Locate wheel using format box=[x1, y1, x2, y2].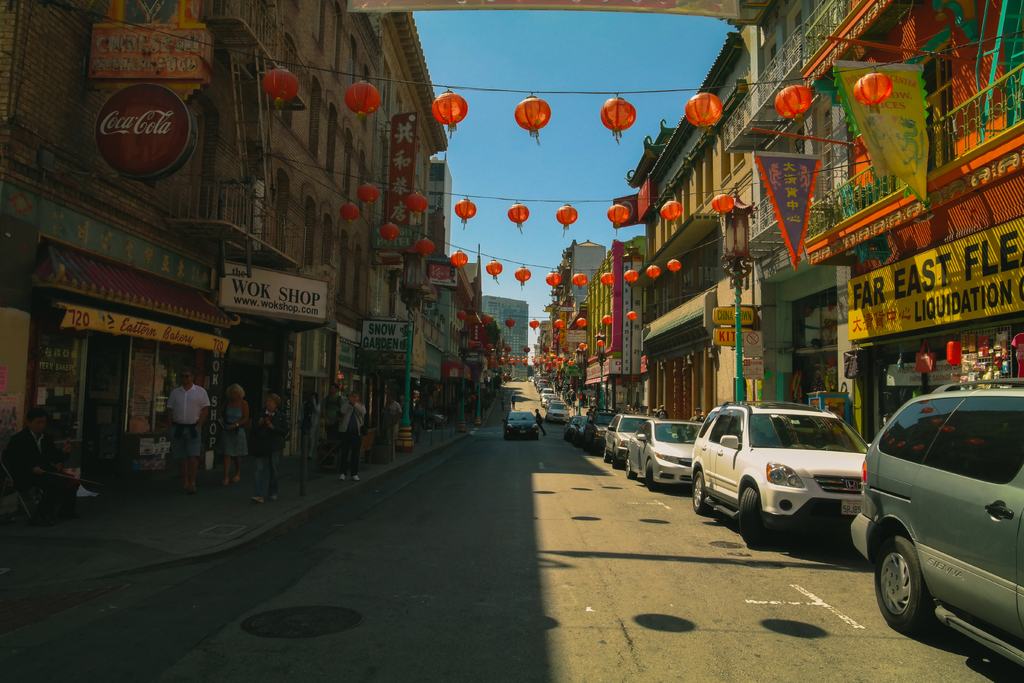
box=[611, 446, 617, 467].
